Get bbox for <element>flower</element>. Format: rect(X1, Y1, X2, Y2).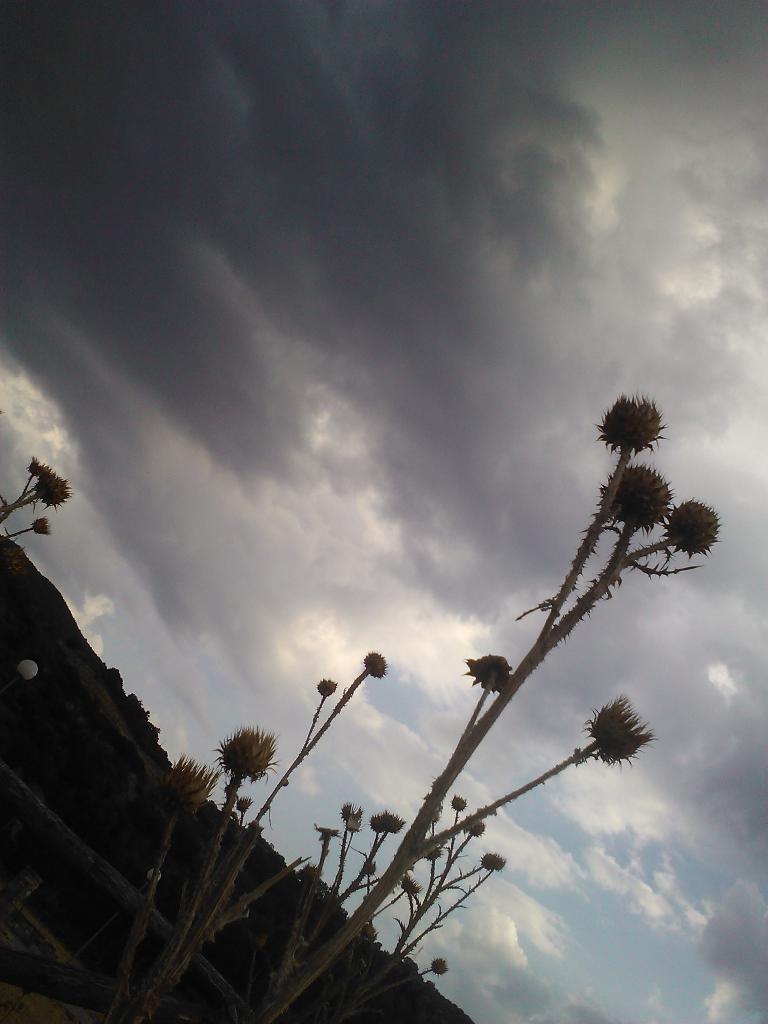
rect(462, 652, 522, 698).
